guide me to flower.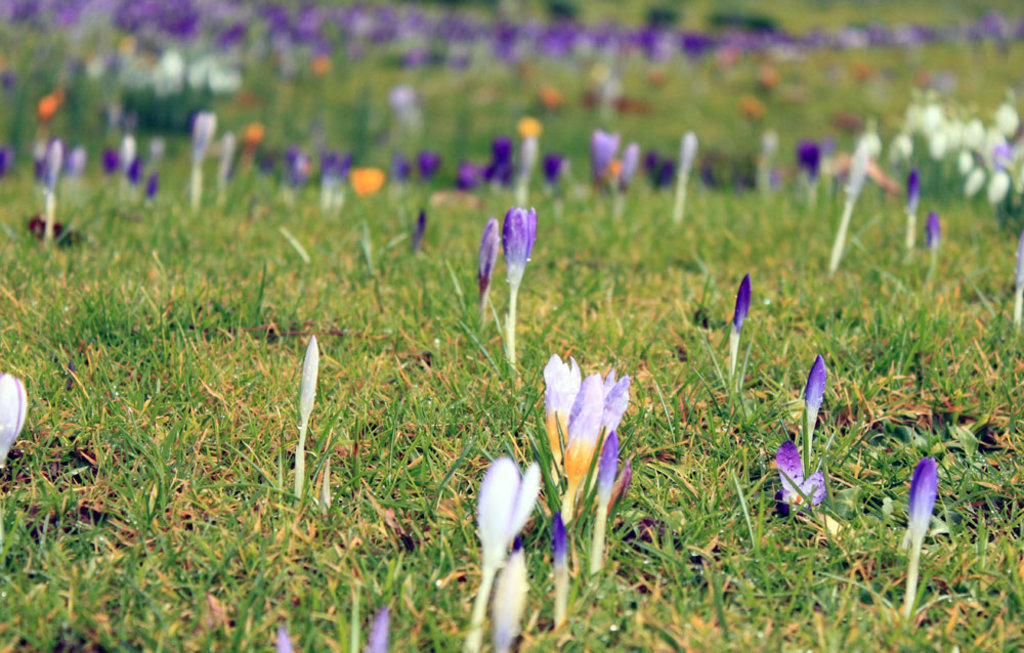
Guidance: left=548, top=511, right=567, bottom=604.
